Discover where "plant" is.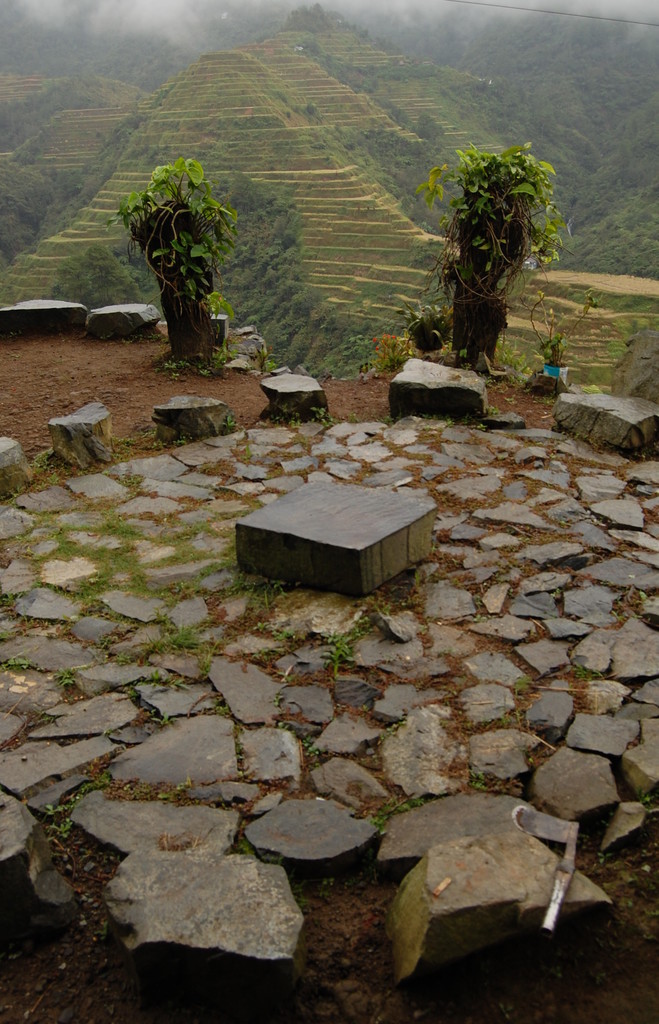
Discovered at Rect(469, 774, 490, 791).
